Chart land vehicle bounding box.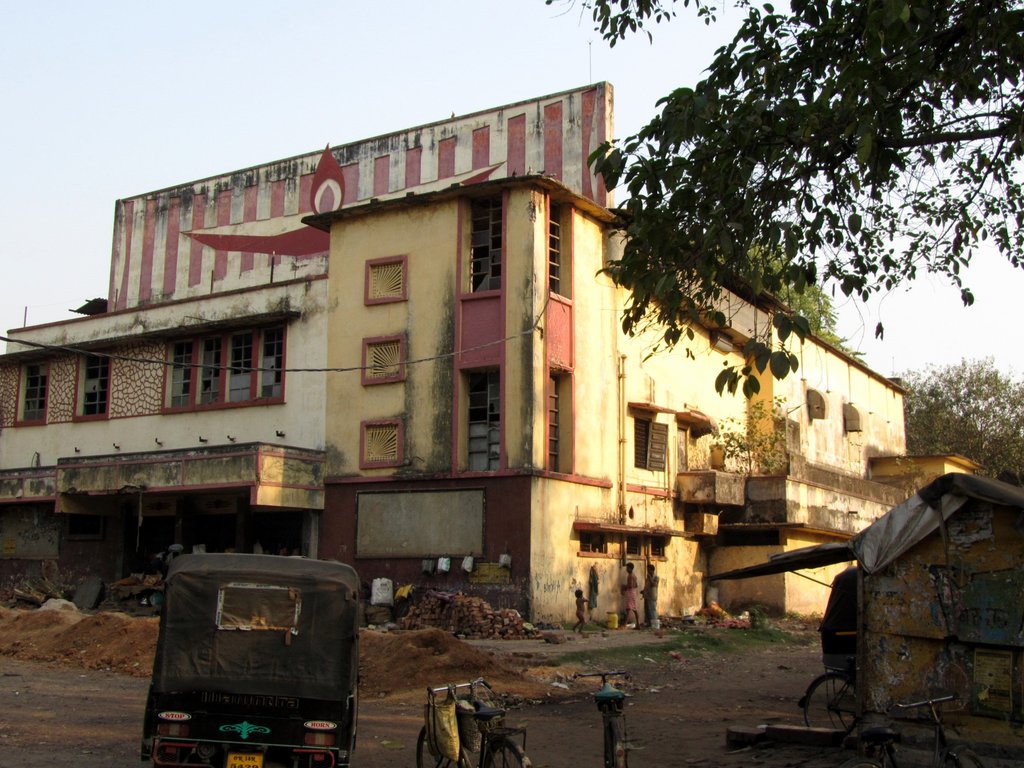
Charted: bbox(577, 674, 633, 767).
